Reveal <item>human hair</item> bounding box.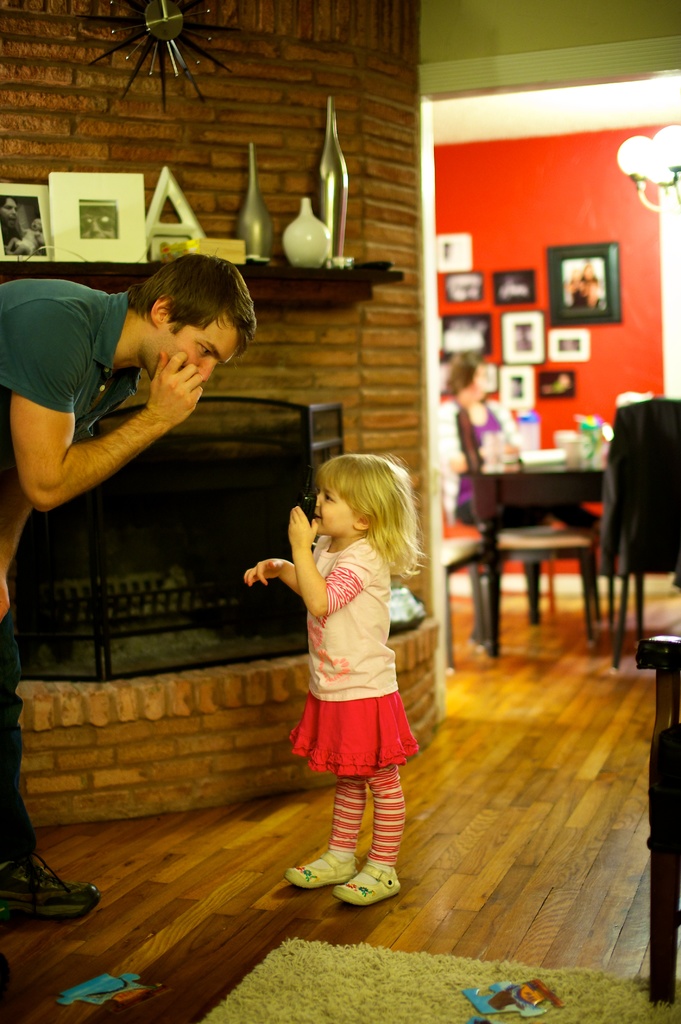
Revealed: region(440, 353, 488, 395).
